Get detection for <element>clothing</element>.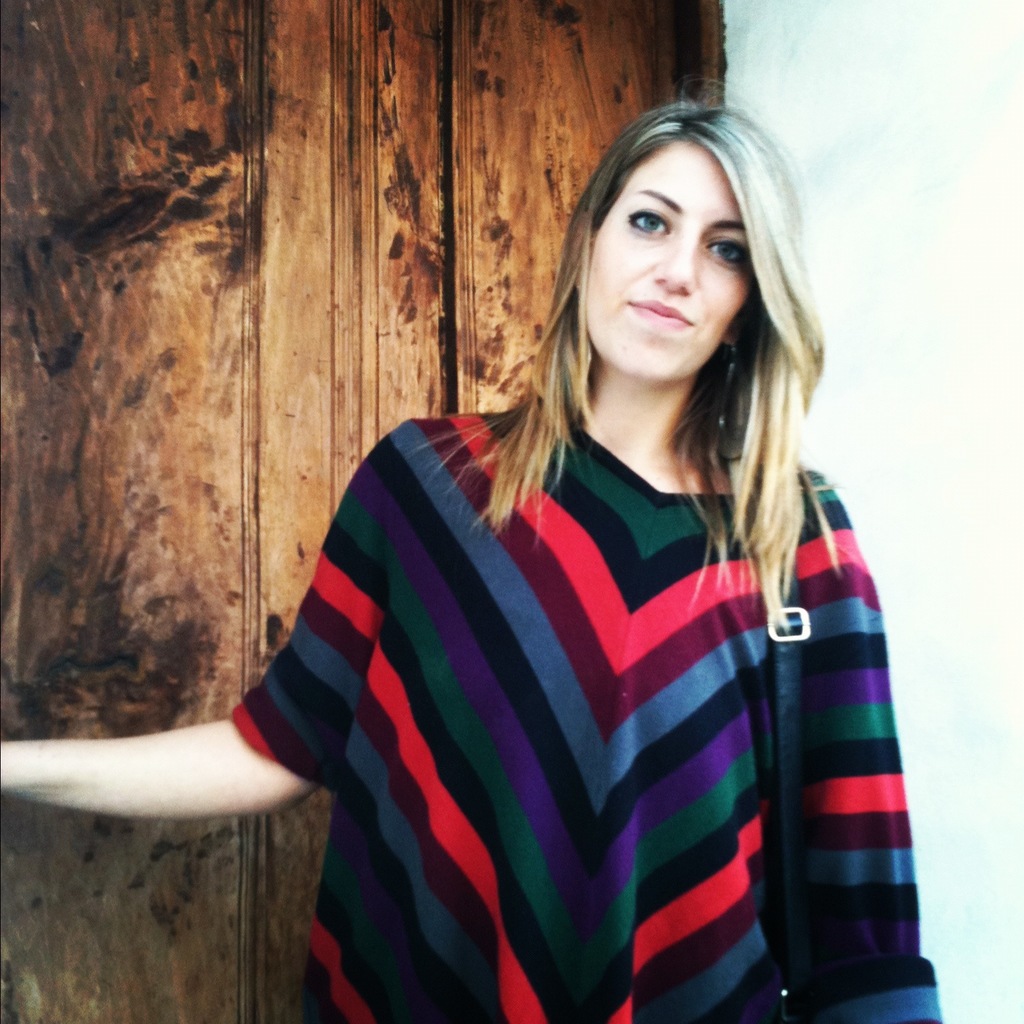
Detection: [162,368,924,1023].
